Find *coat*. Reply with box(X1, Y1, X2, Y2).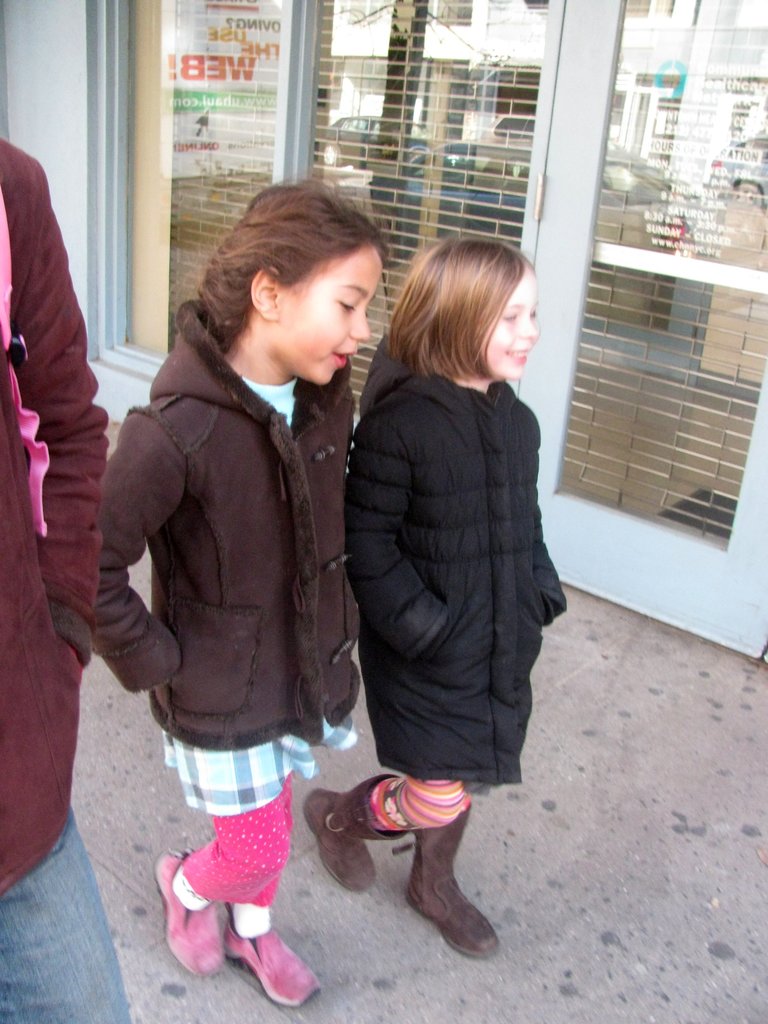
box(0, 141, 119, 896).
